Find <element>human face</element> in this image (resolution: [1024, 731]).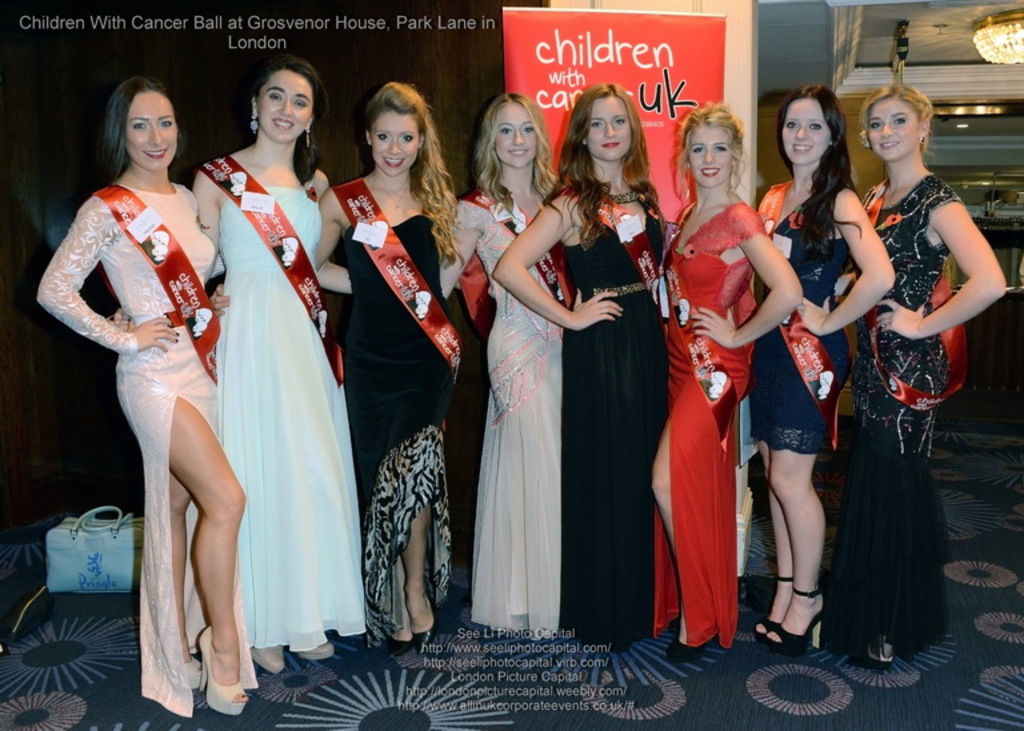
(left=872, top=97, right=923, bottom=157).
